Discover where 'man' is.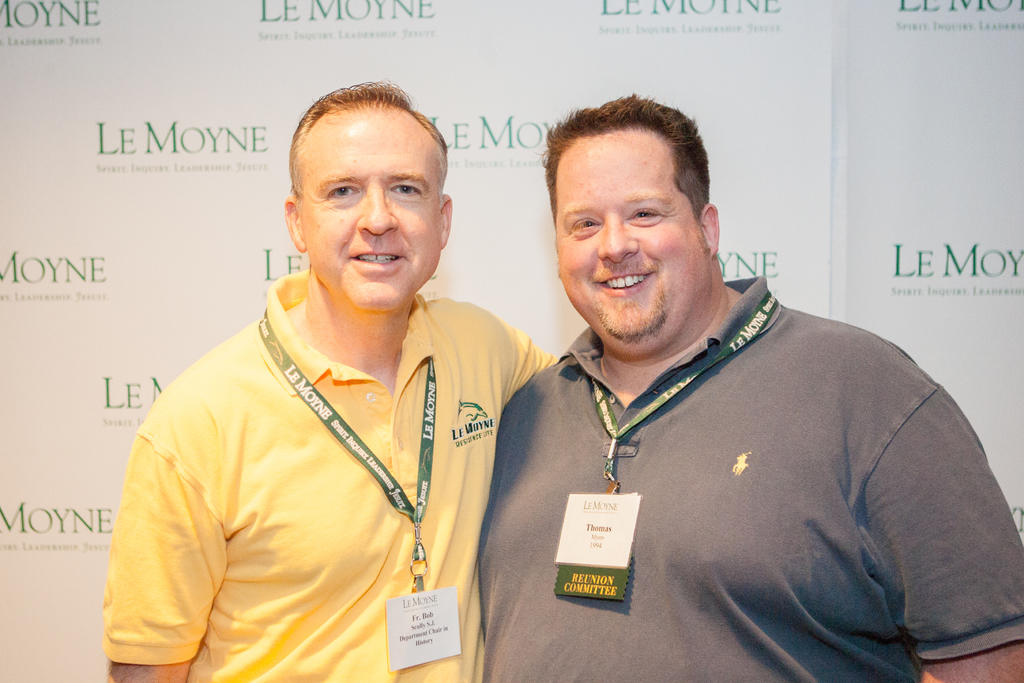
Discovered at 472,90,1023,682.
